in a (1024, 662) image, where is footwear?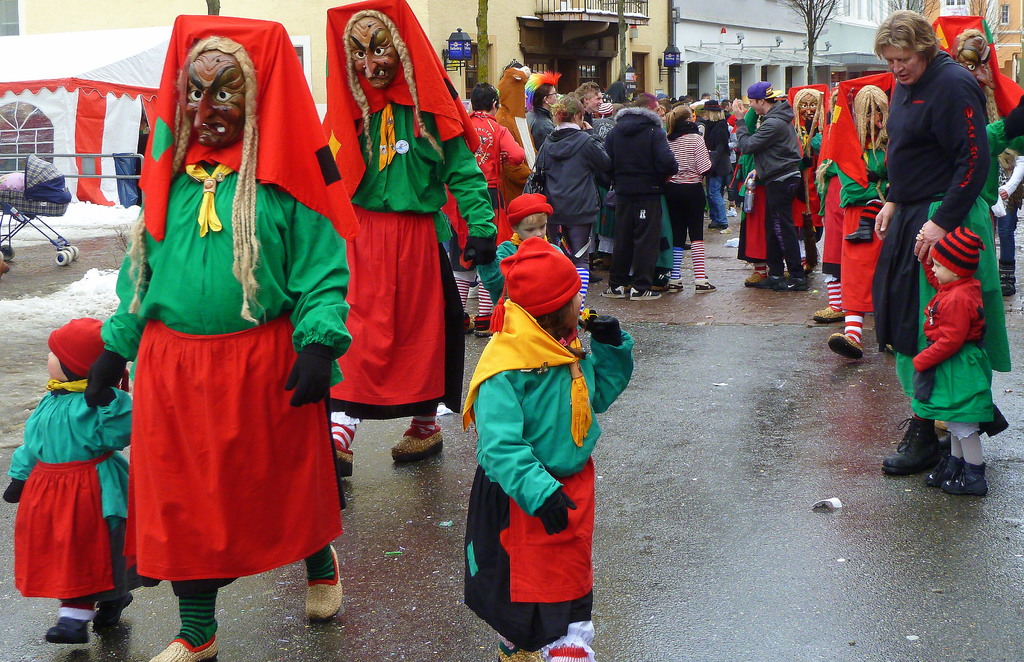
925,446,959,491.
